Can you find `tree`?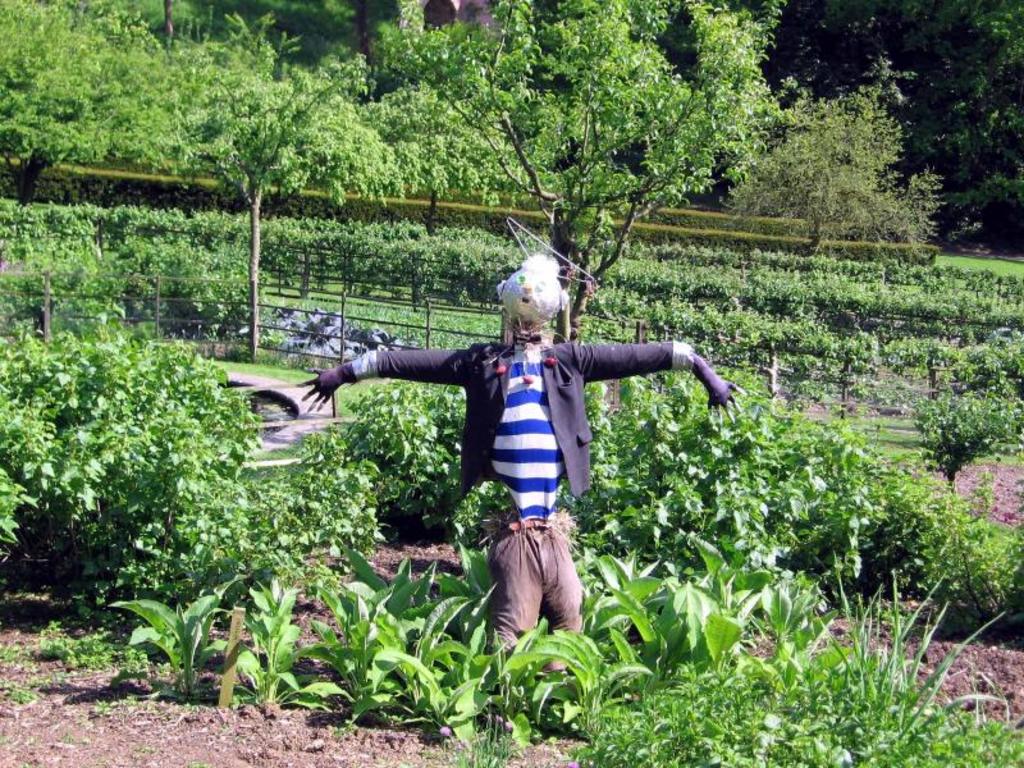
Yes, bounding box: box(166, 3, 408, 362).
